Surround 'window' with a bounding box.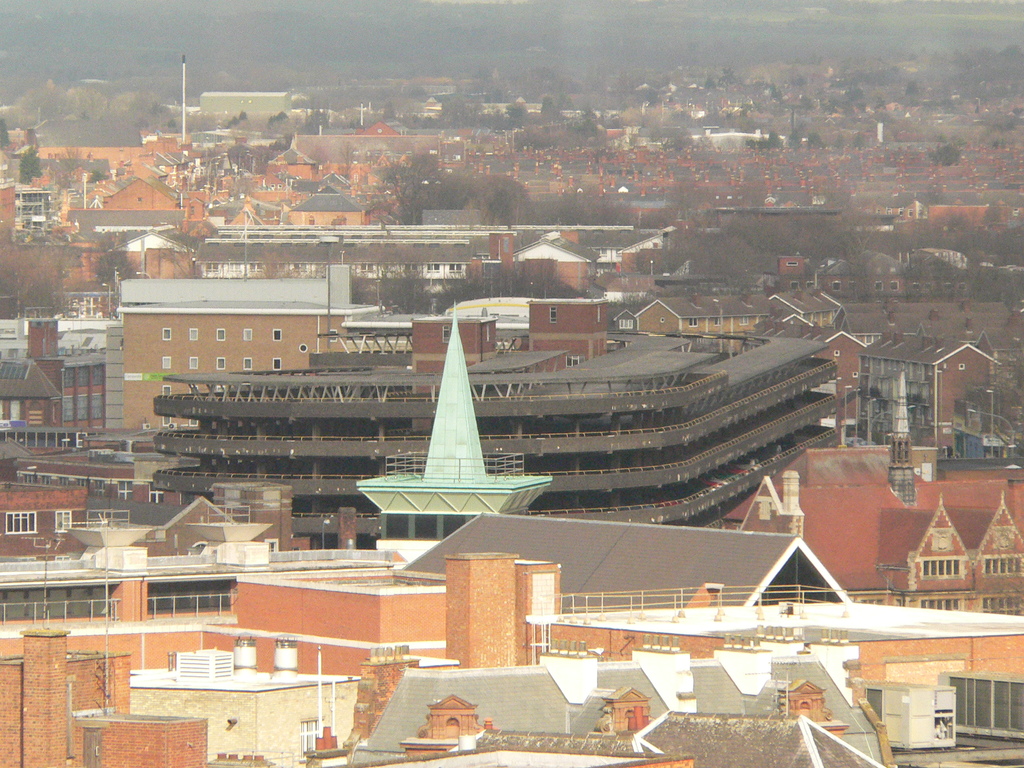
x1=60 y1=477 x2=71 y2=484.
